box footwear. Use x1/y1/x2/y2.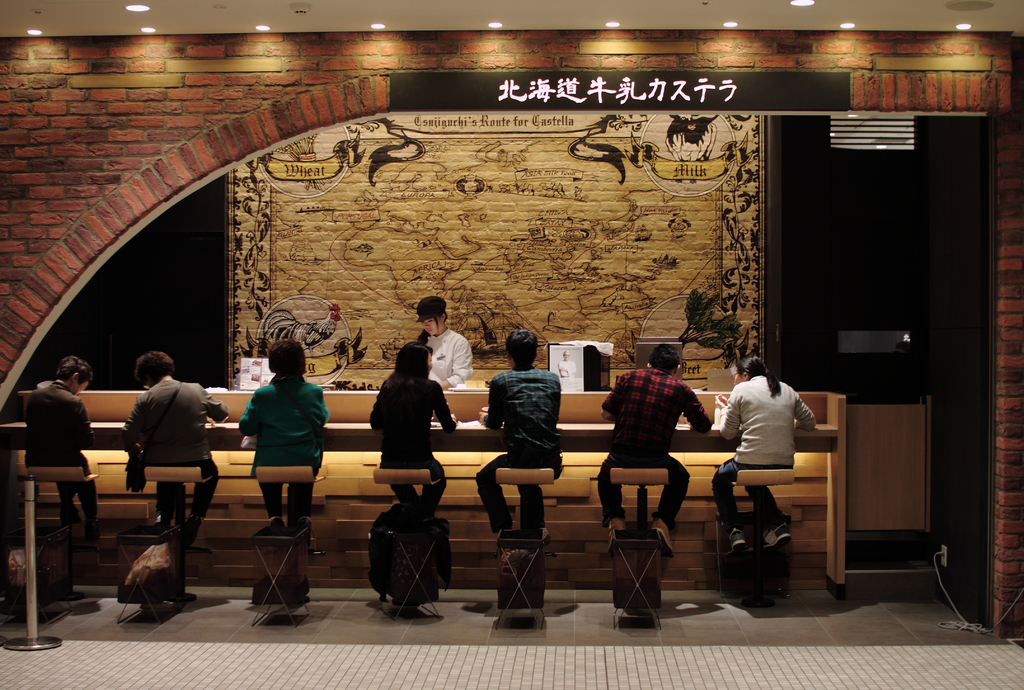
760/525/791/550.
